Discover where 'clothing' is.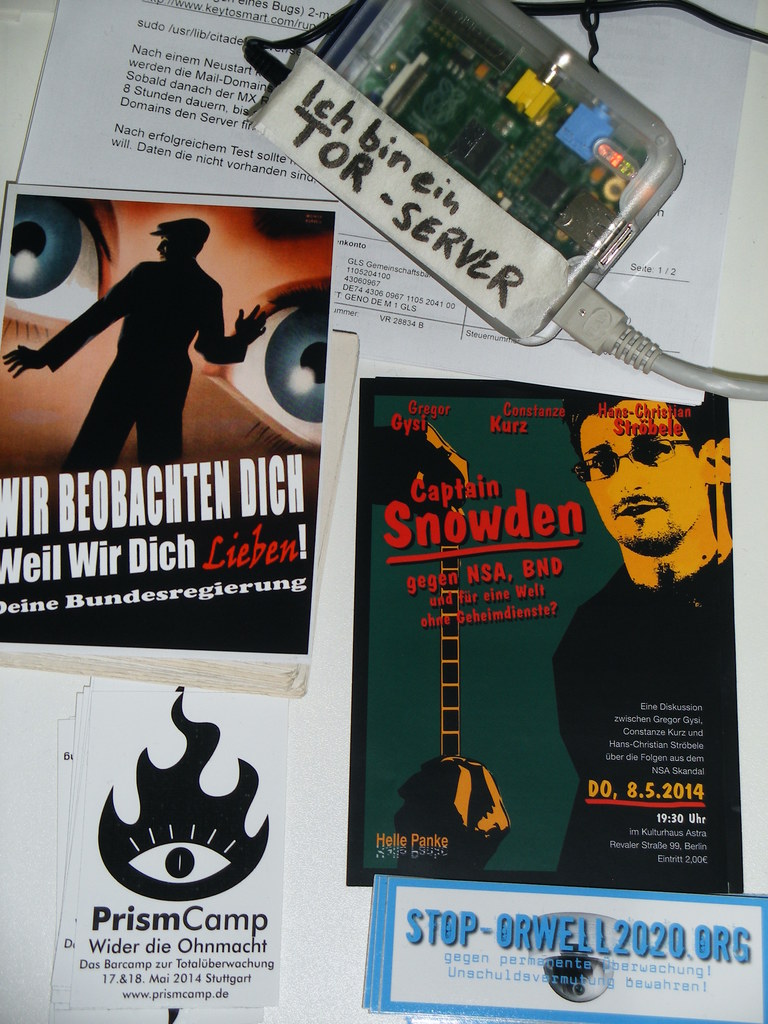
Discovered at crop(553, 554, 748, 895).
